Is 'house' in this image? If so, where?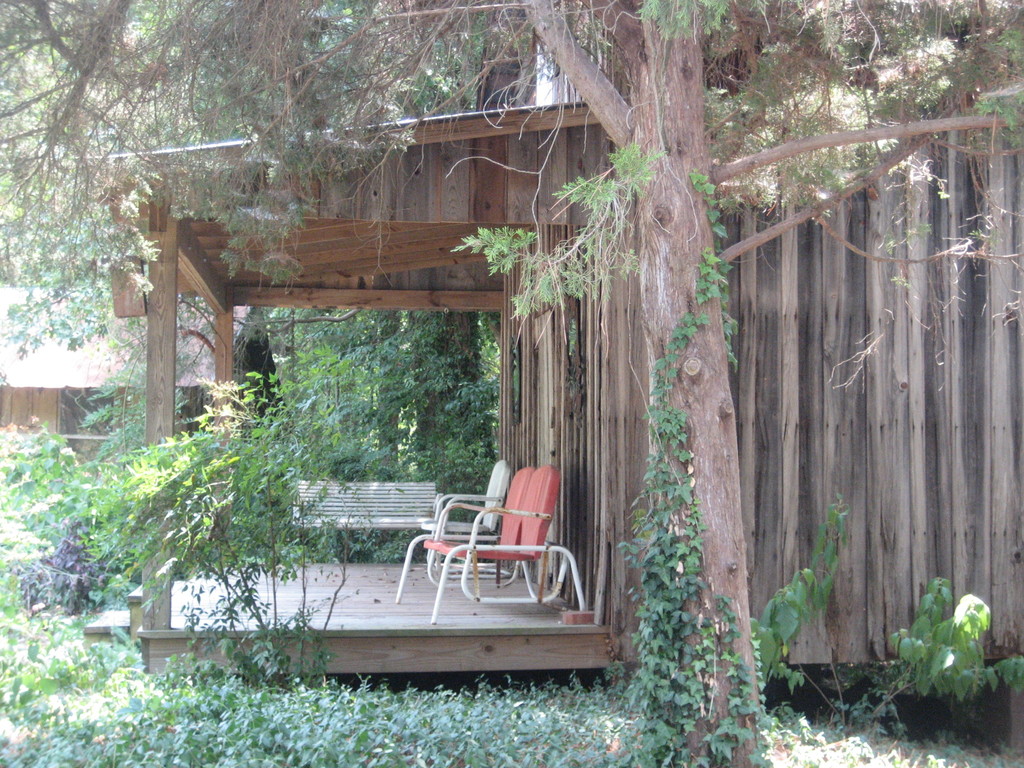
Yes, at 79, 0, 1023, 680.
